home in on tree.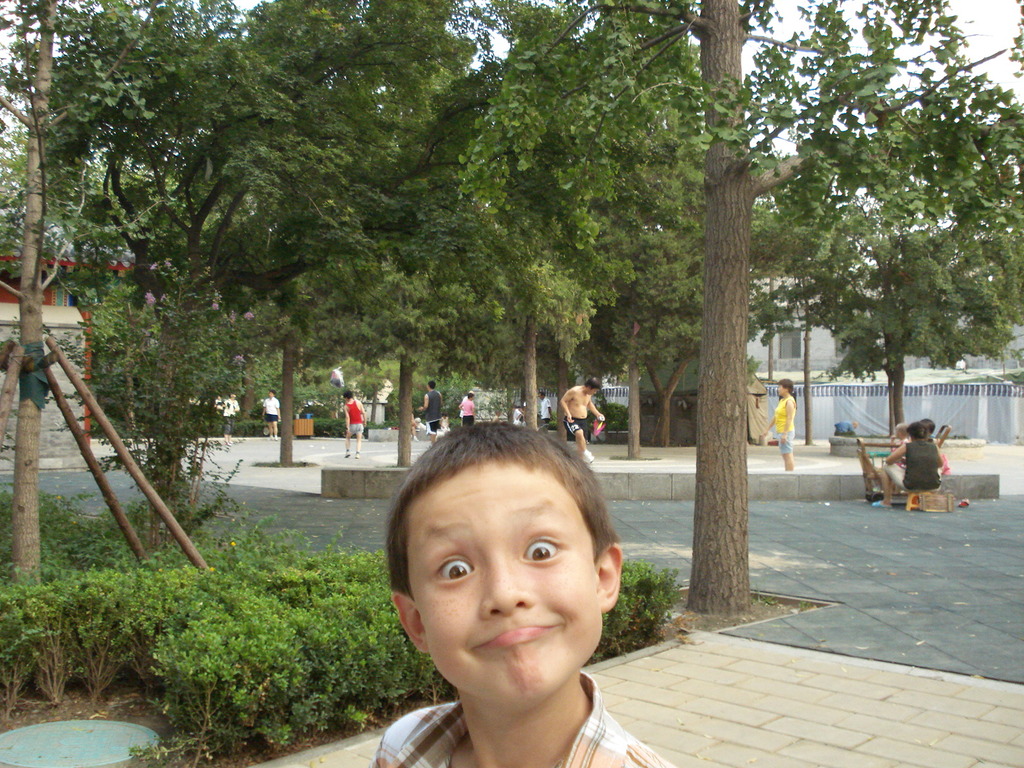
Homed in at bbox=(779, 69, 989, 419).
